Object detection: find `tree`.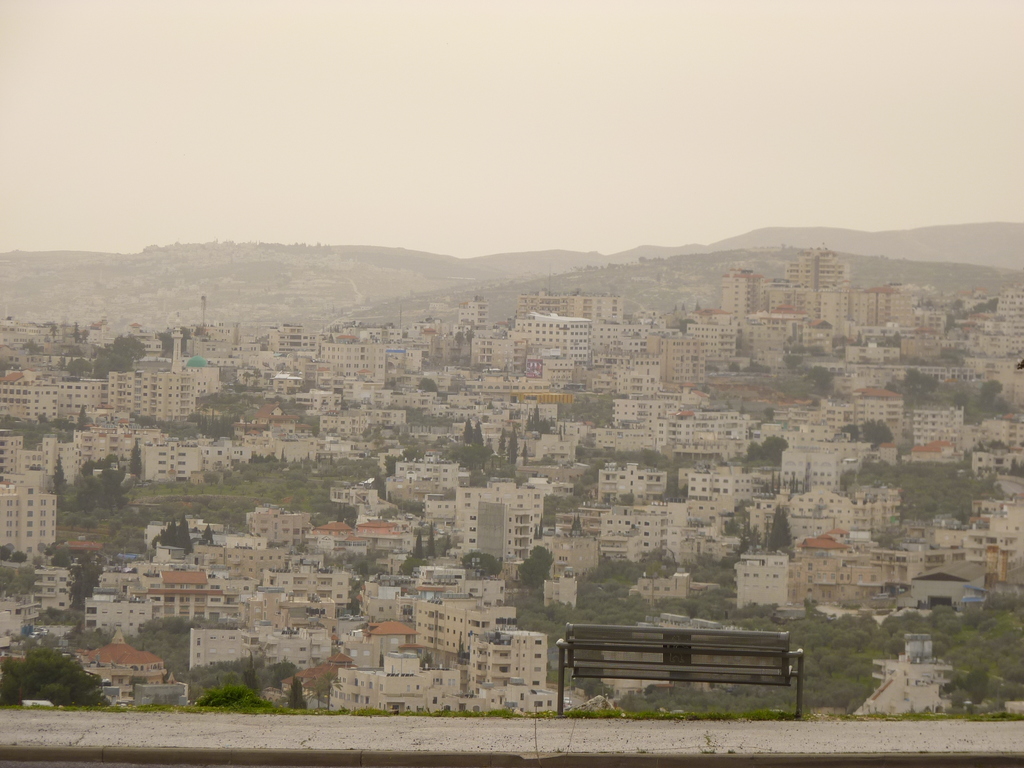
box(309, 417, 319, 436).
